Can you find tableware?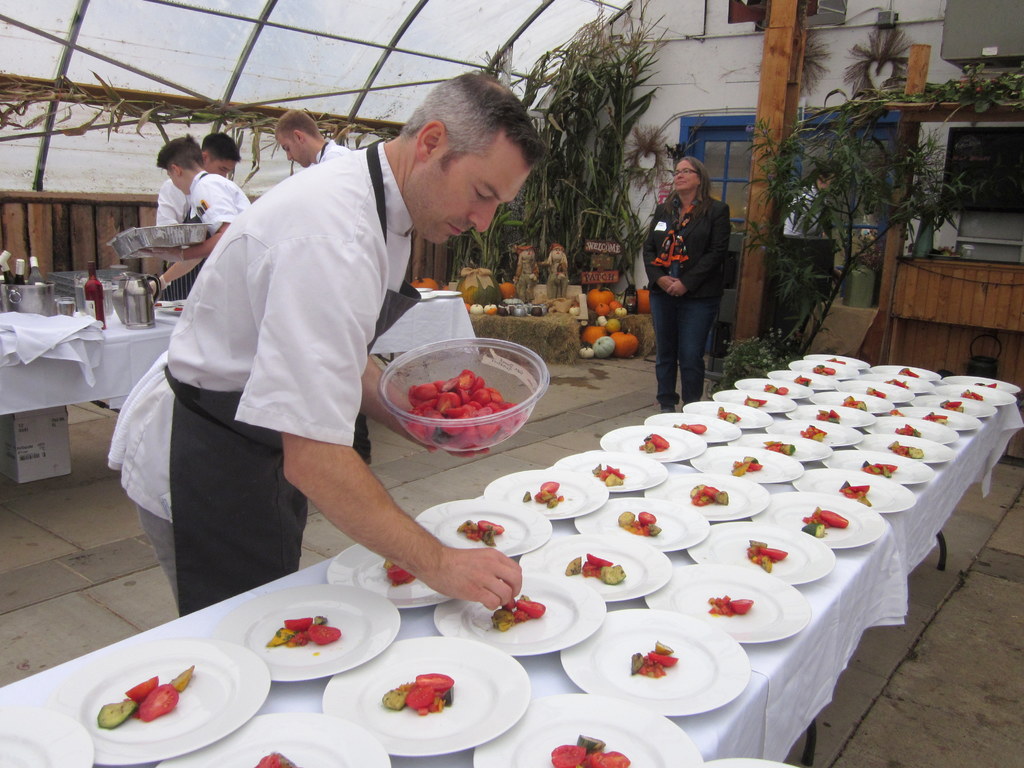
Yes, bounding box: 897, 408, 973, 431.
